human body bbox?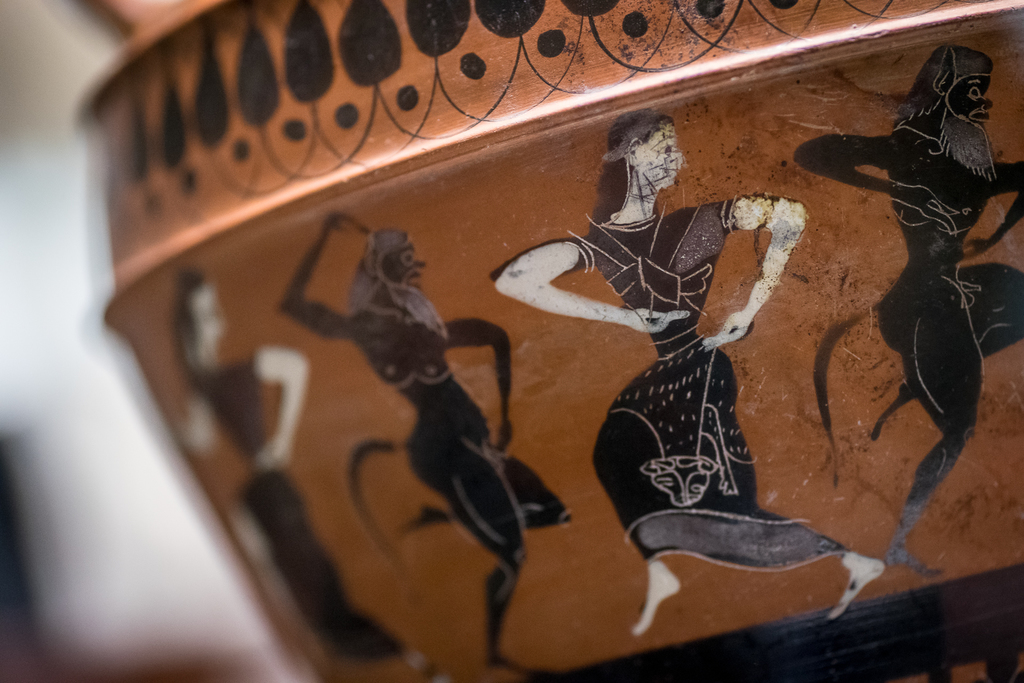
<region>280, 211, 572, 679</region>
